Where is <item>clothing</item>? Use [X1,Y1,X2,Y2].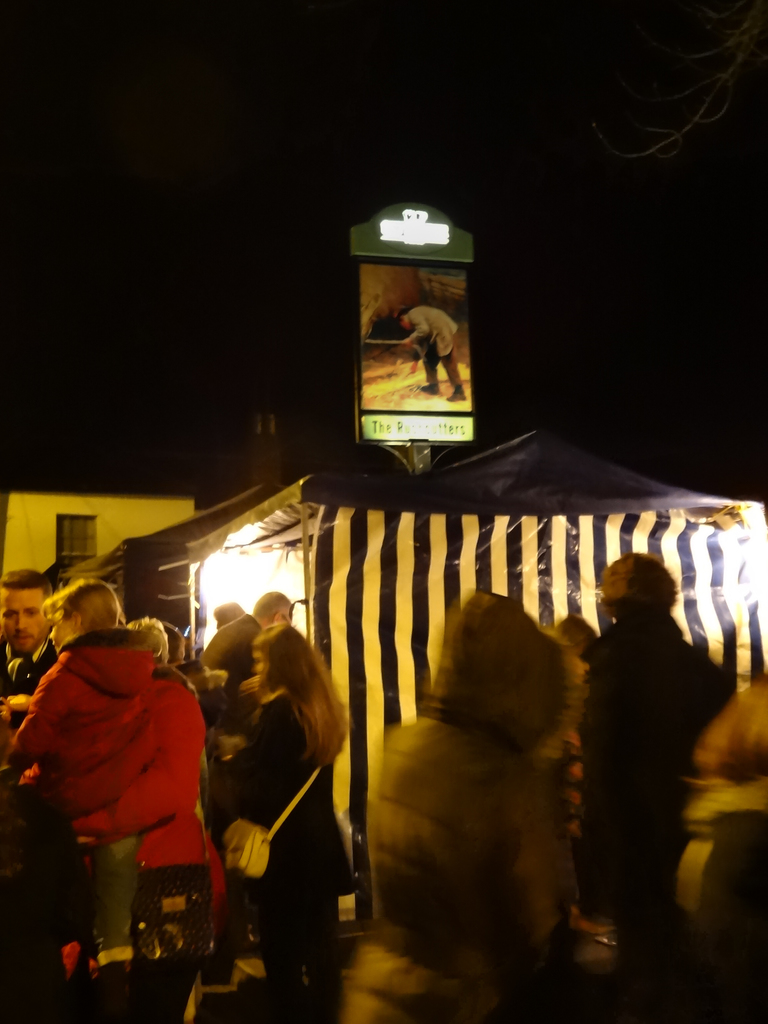
[0,640,58,692].
